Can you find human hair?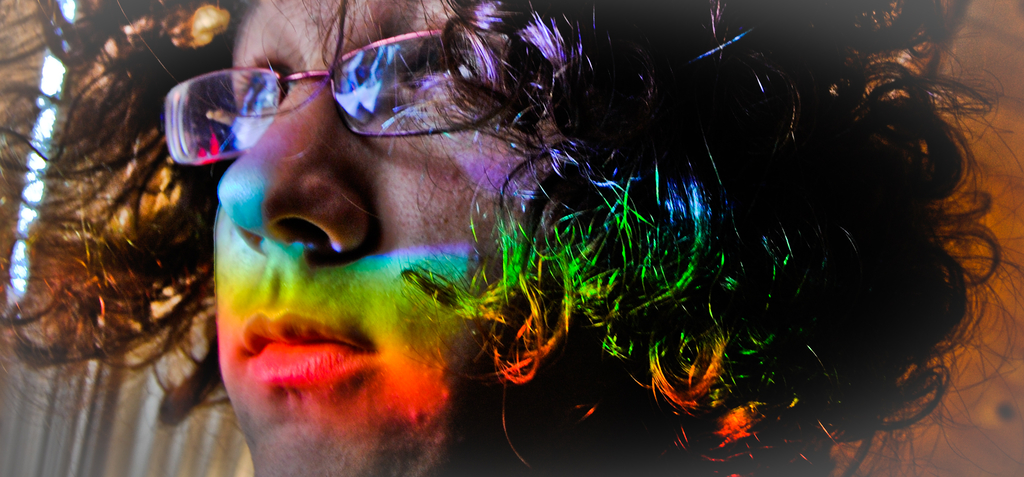
Yes, bounding box: bbox=[100, 0, 1015, 453].
